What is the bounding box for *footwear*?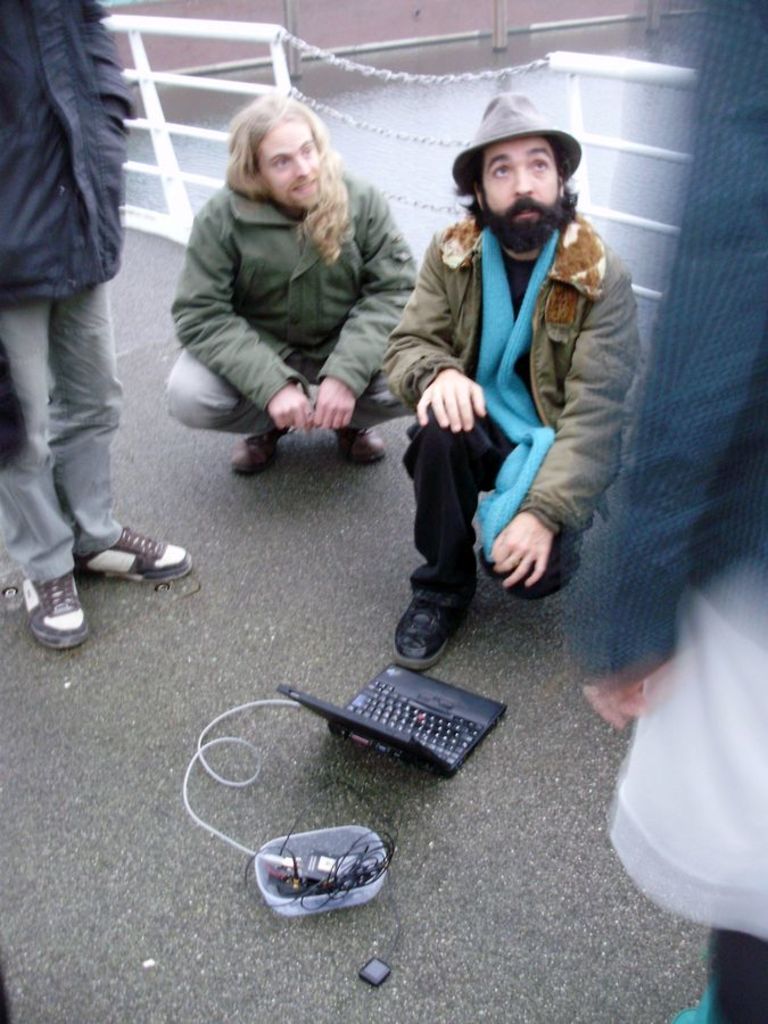
bbox=(391, 581, 470, 669).
